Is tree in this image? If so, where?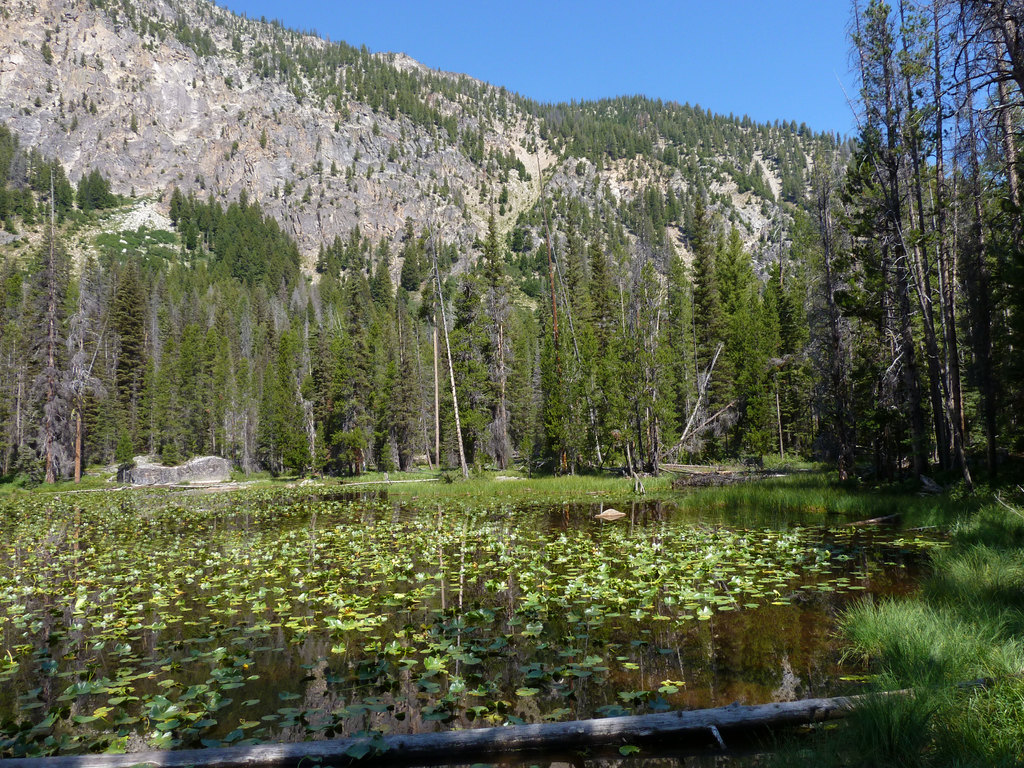
Yes, at box(824, 0, 1021, 486).
